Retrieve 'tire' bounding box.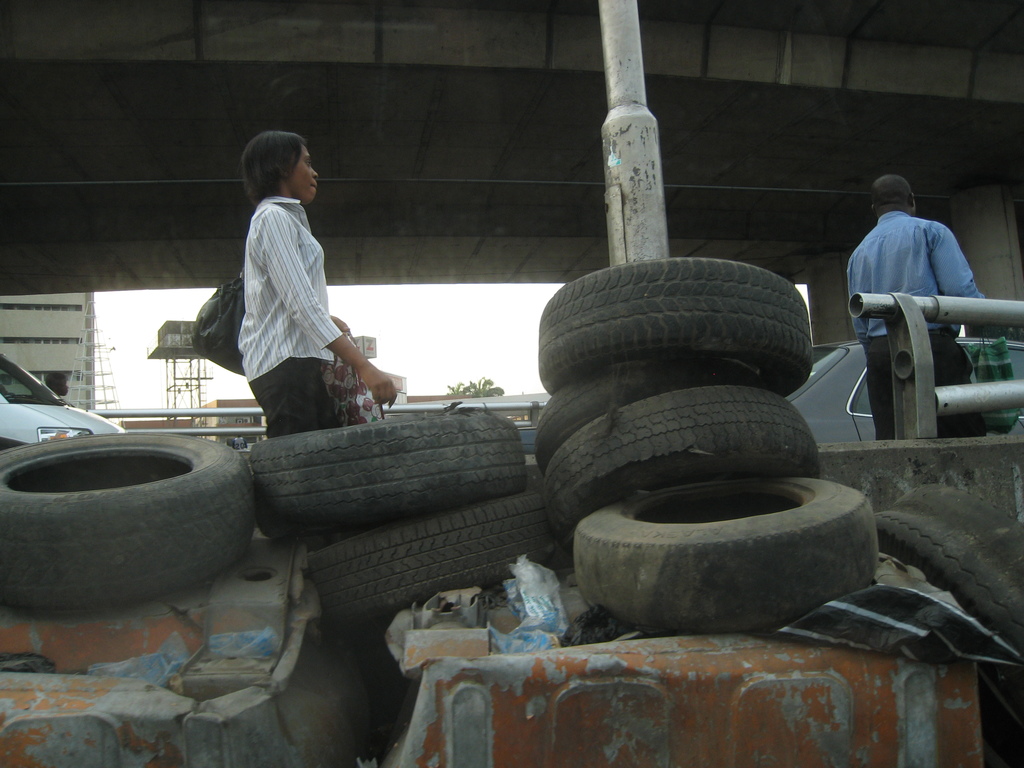
Bounding box: <box>572,468,881,634</box>.
